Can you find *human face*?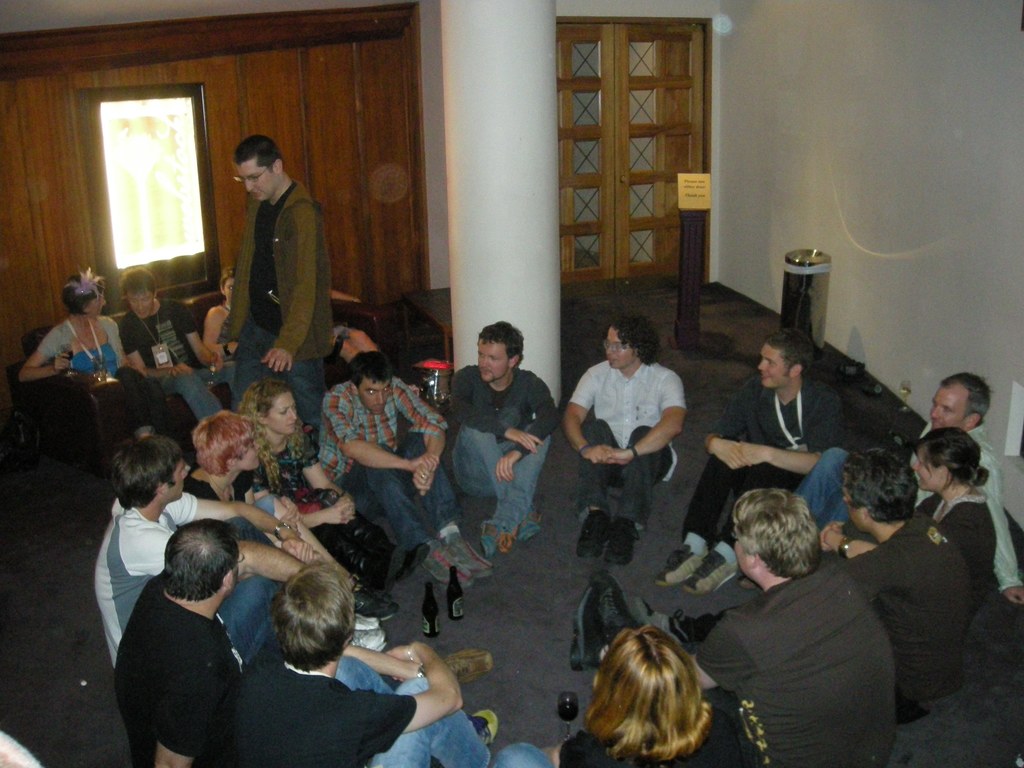
Yes, bounding box: (230,161,274,204).
